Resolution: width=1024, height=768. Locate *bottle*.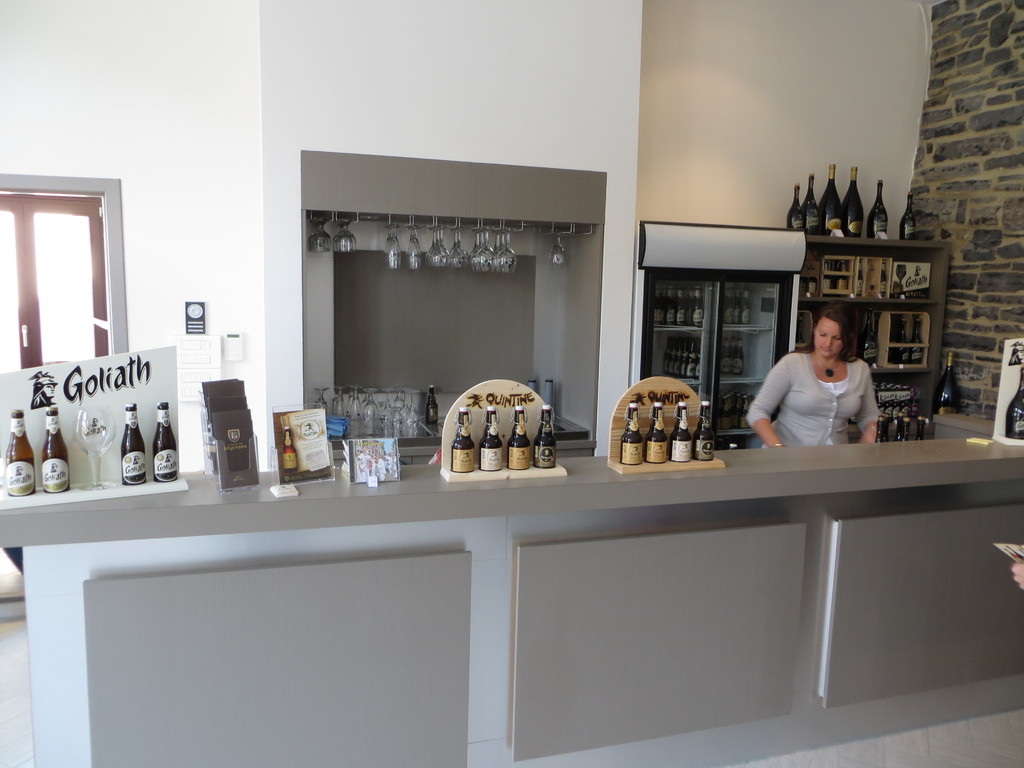
x1=147 y1=403 x2=180 y2=487.
